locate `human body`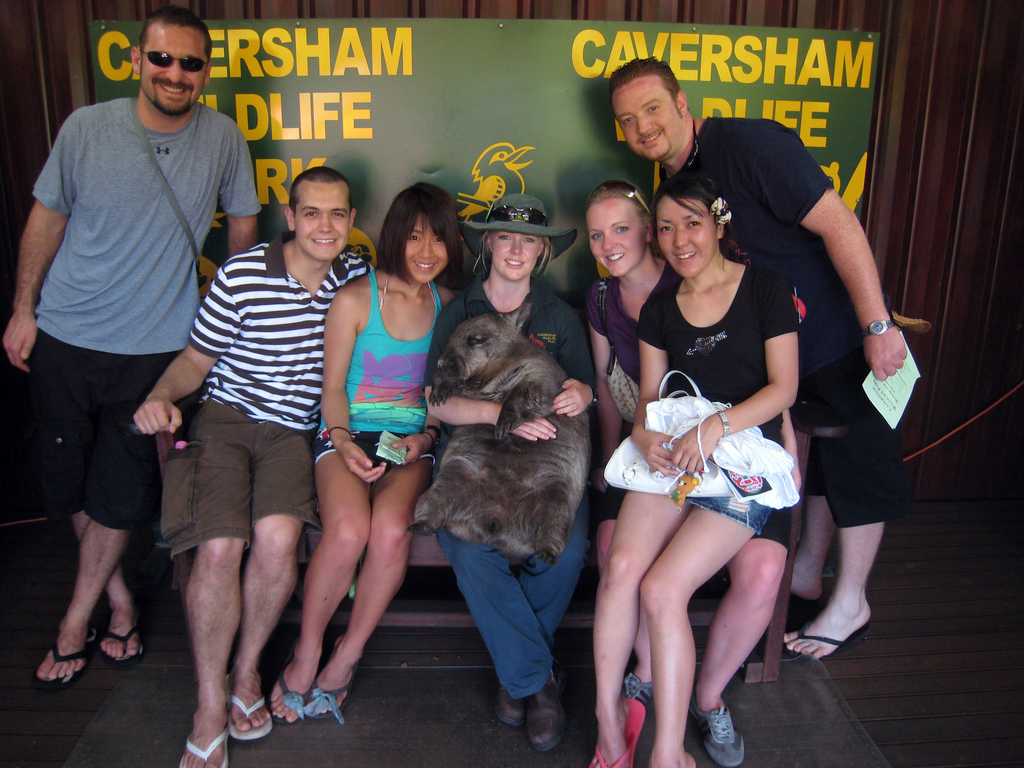
436, 287, 596, 767
